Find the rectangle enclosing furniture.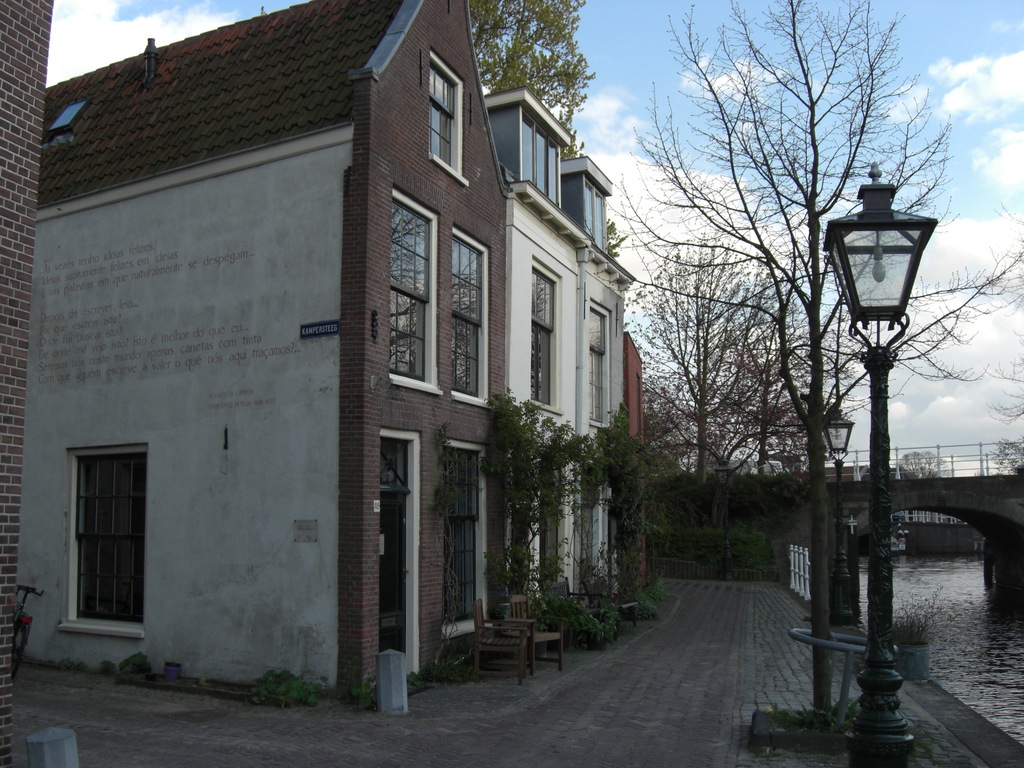
<region>543, 576, 605, 637</region>.
